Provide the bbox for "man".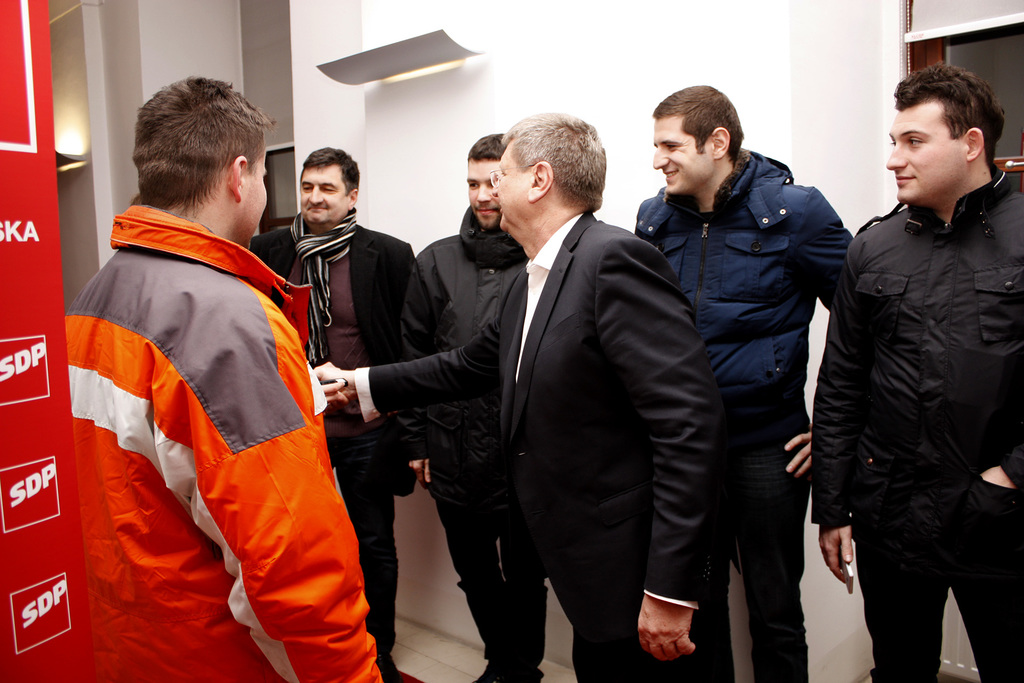
bbox=(397, 136, 543, 682).
